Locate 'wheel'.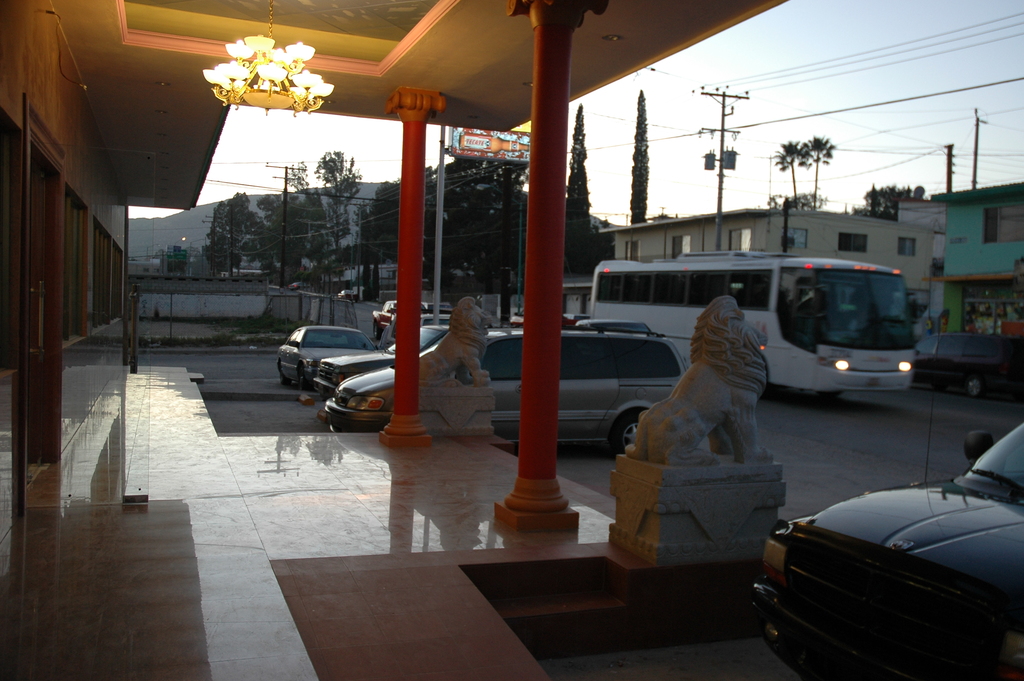
Bounding box: pyautogui.locateOnScreen(374, 324, 382, 339).
